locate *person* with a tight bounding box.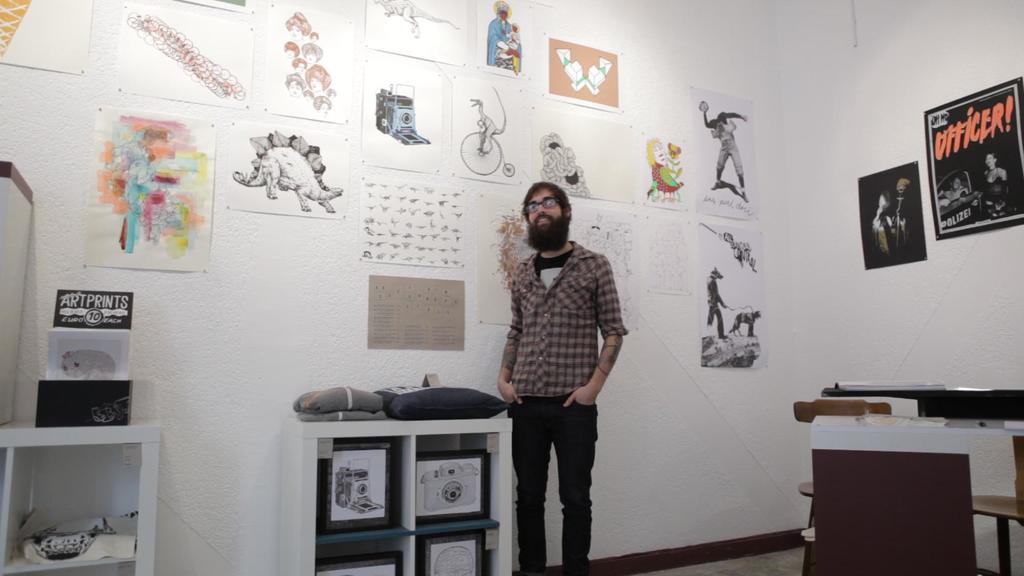
(497,180,626,575).
